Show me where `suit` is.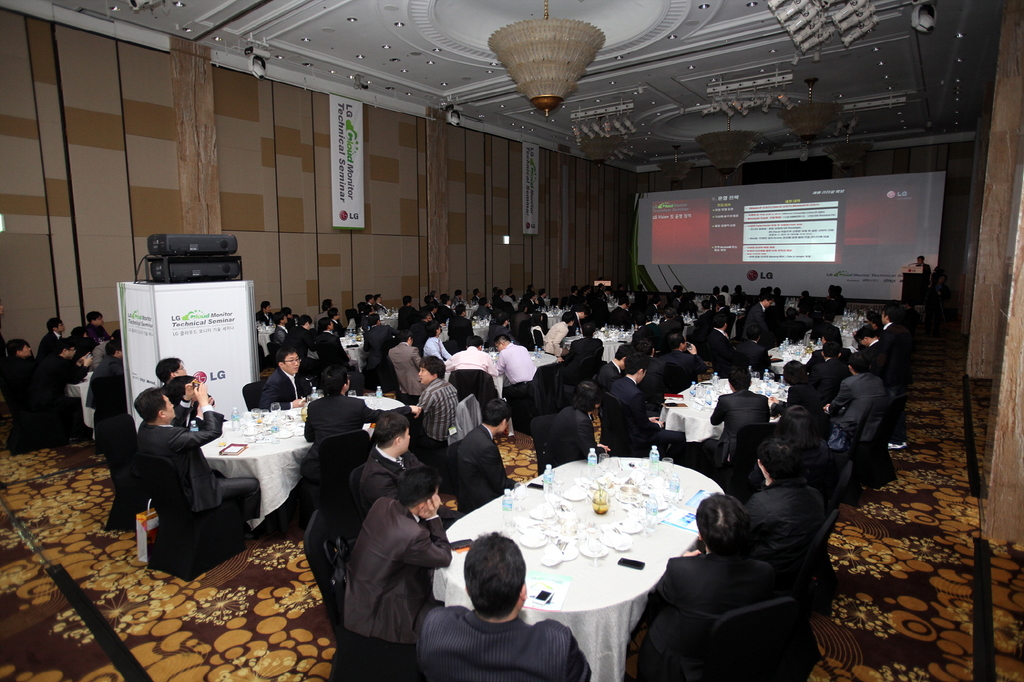
`suit` is at detection(883, 324, 899, 351).
